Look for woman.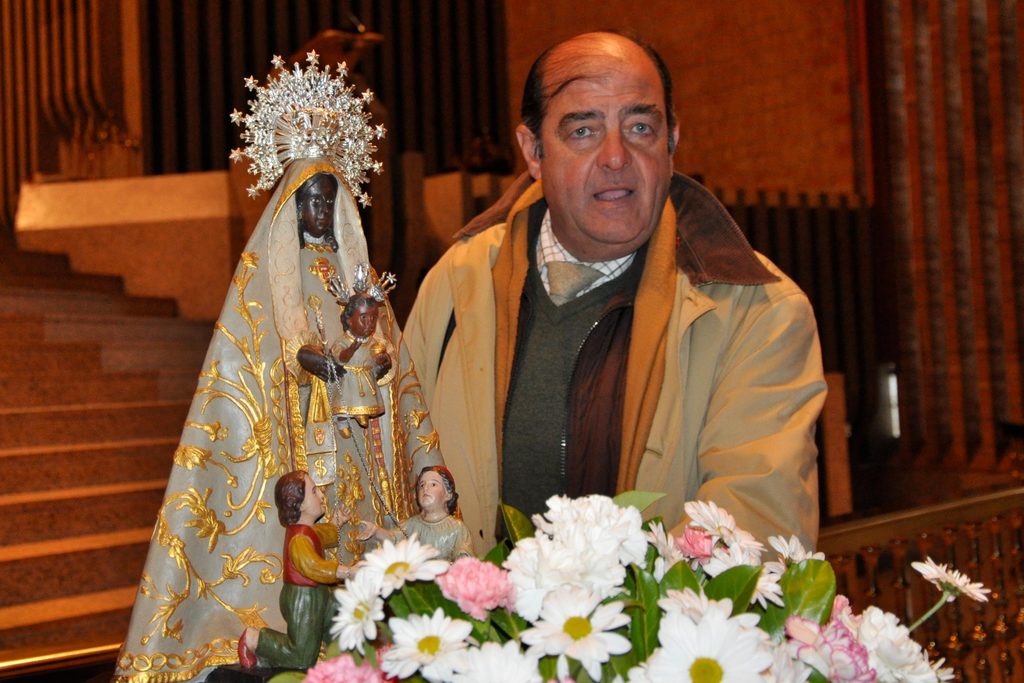
Found: select_region(116, 92, 452, 643).
